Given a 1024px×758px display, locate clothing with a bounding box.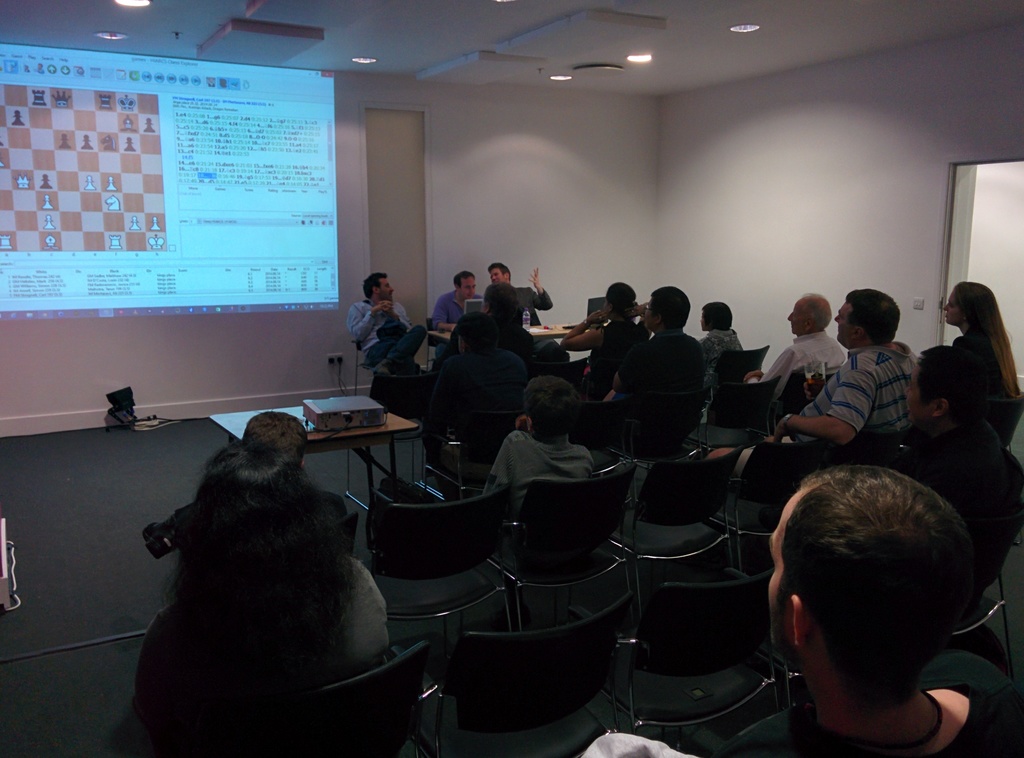
Located: x1=756 y1=343 x2=916 y2=443.
